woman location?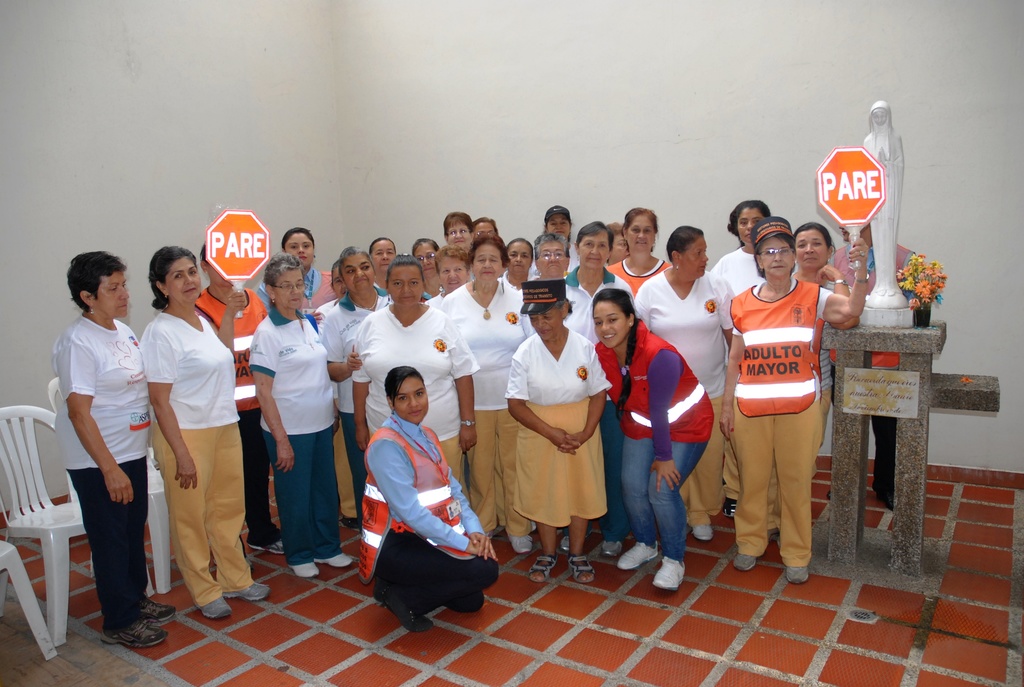
left=278, top=227, right=365, bottom=517
